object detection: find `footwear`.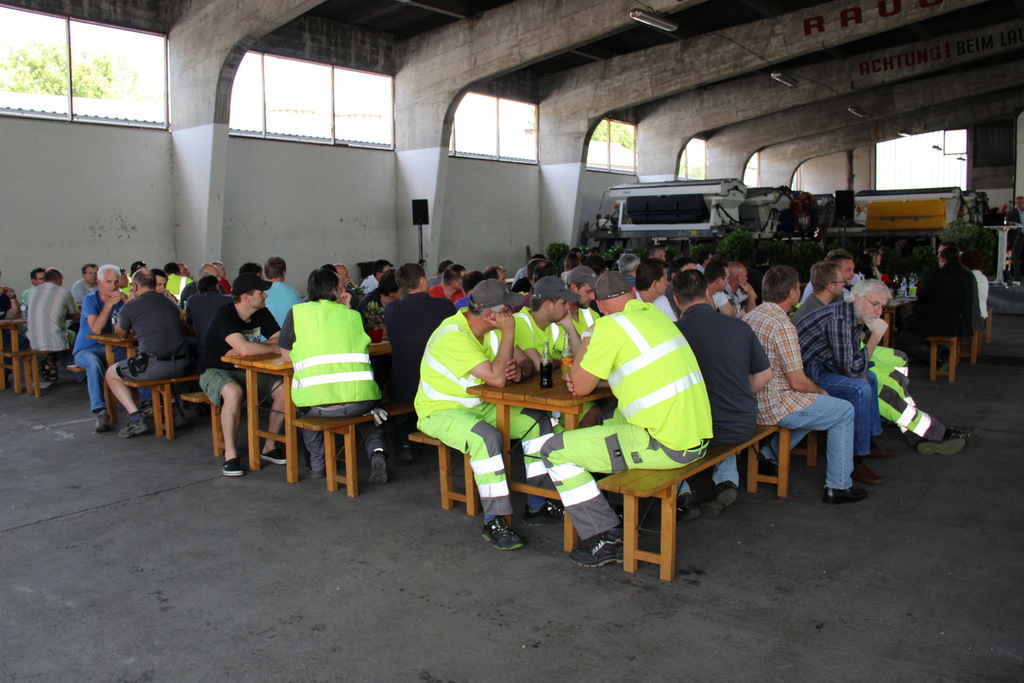
(851, 460, 883, 486).
